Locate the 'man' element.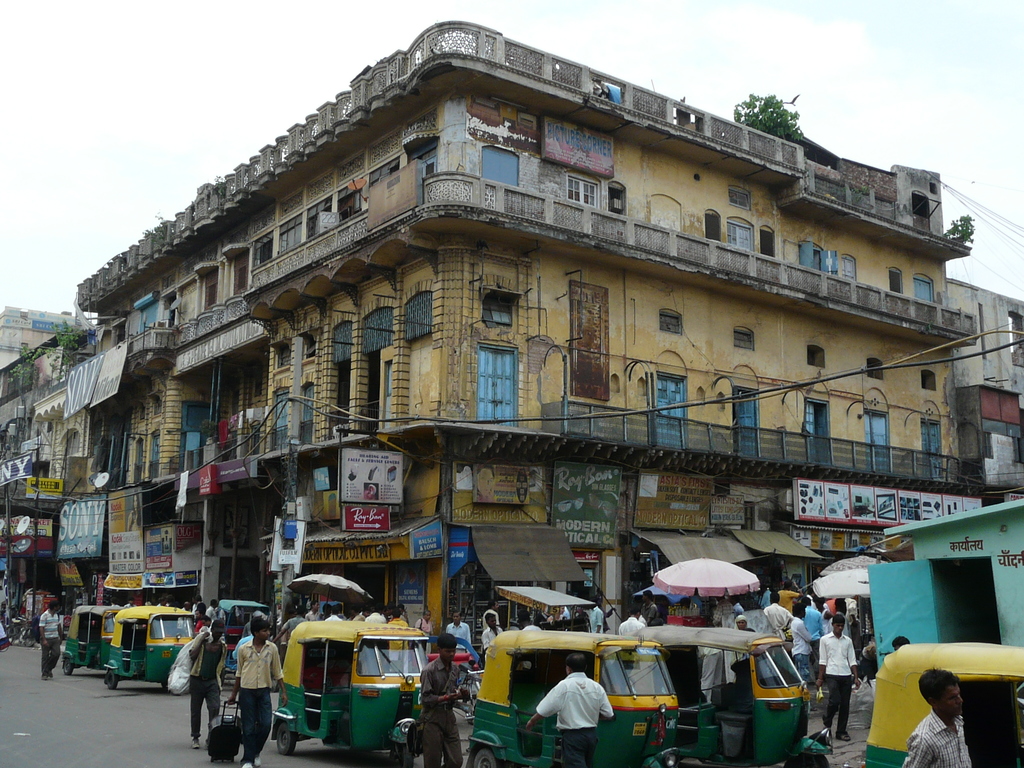
Element bbox: x1=801, y1=598, x2=826, y2=637.
